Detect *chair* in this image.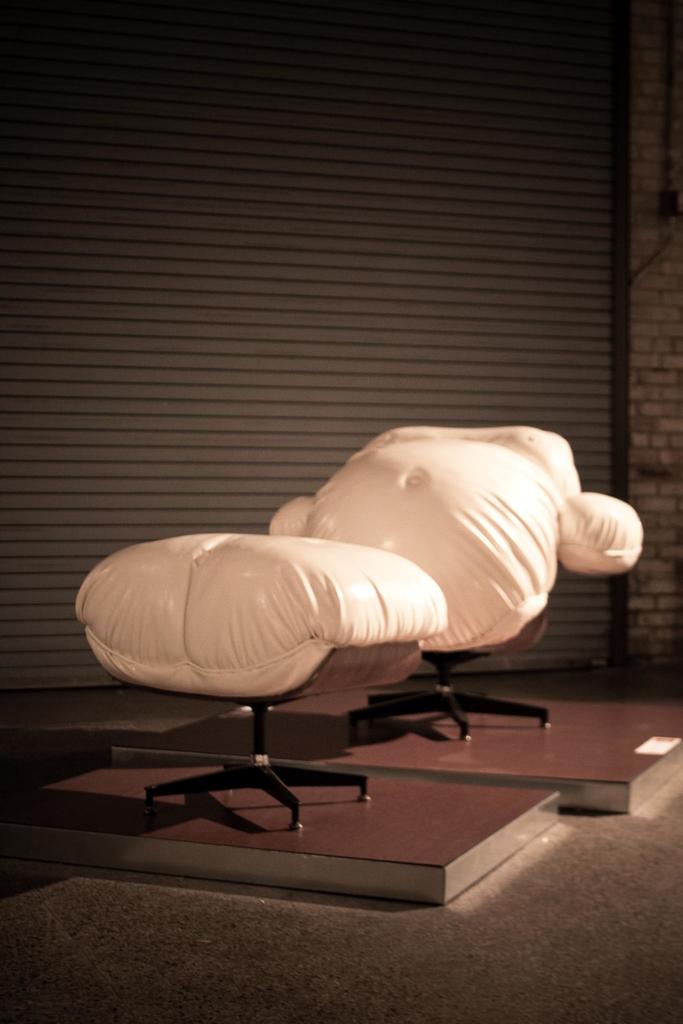
Detection: crop(344, 599, 554, 748).
